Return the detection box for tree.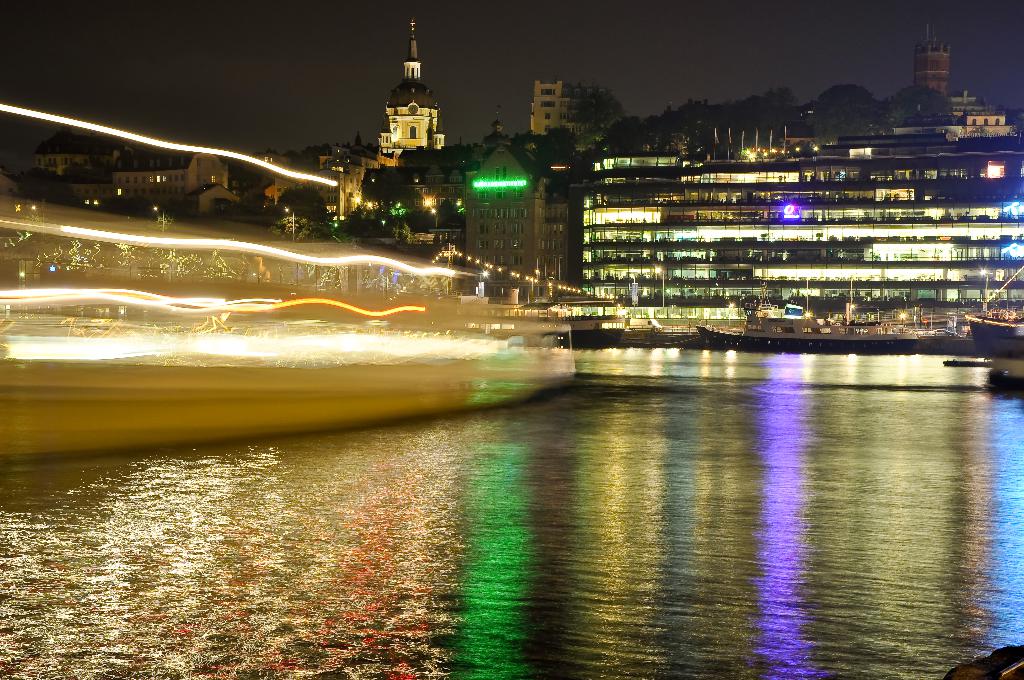
x1=575, y1=81, x2=626, y2=131.
